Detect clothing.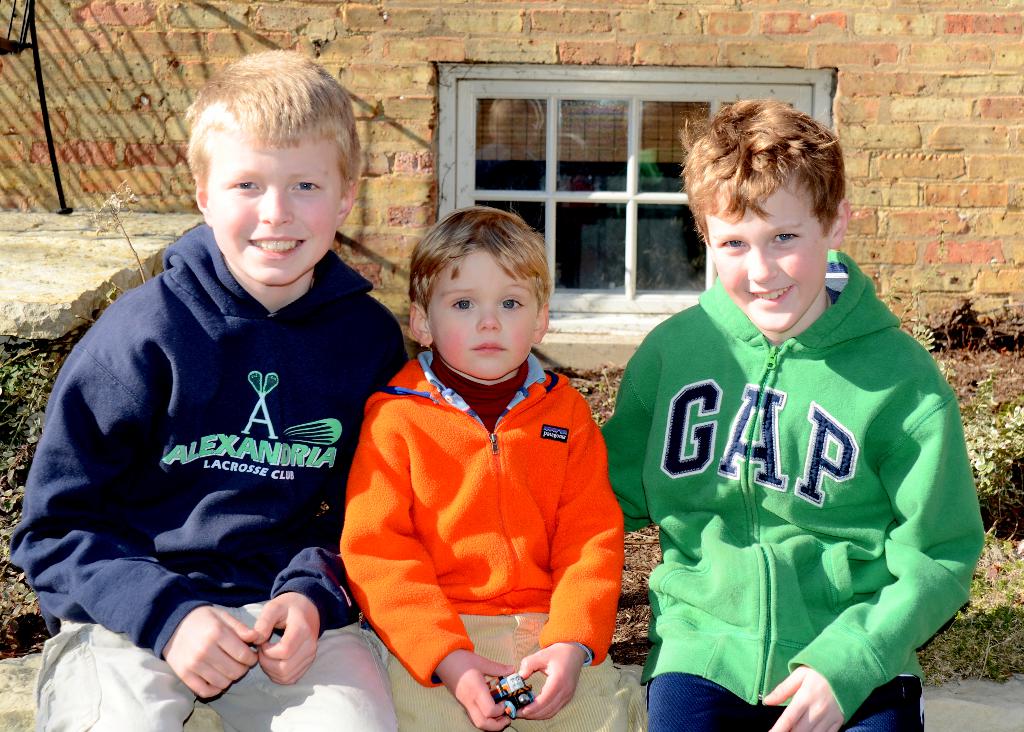
Detected at bbox=[598, 246, 989, 731].
